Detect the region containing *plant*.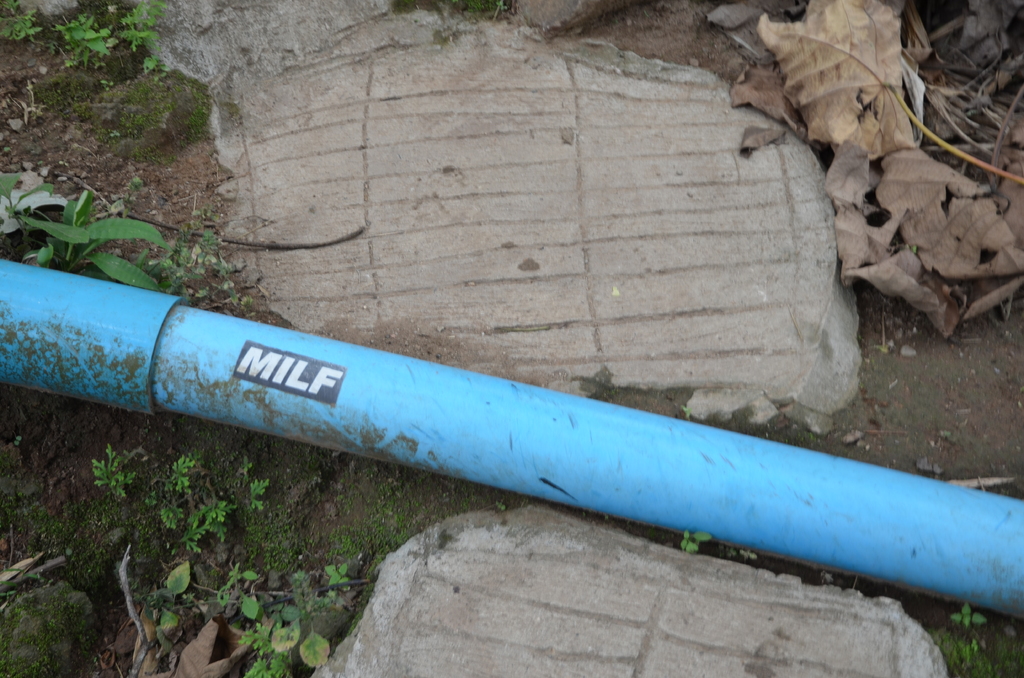
<bbox>680, 530, 716, 553</bbox>.
